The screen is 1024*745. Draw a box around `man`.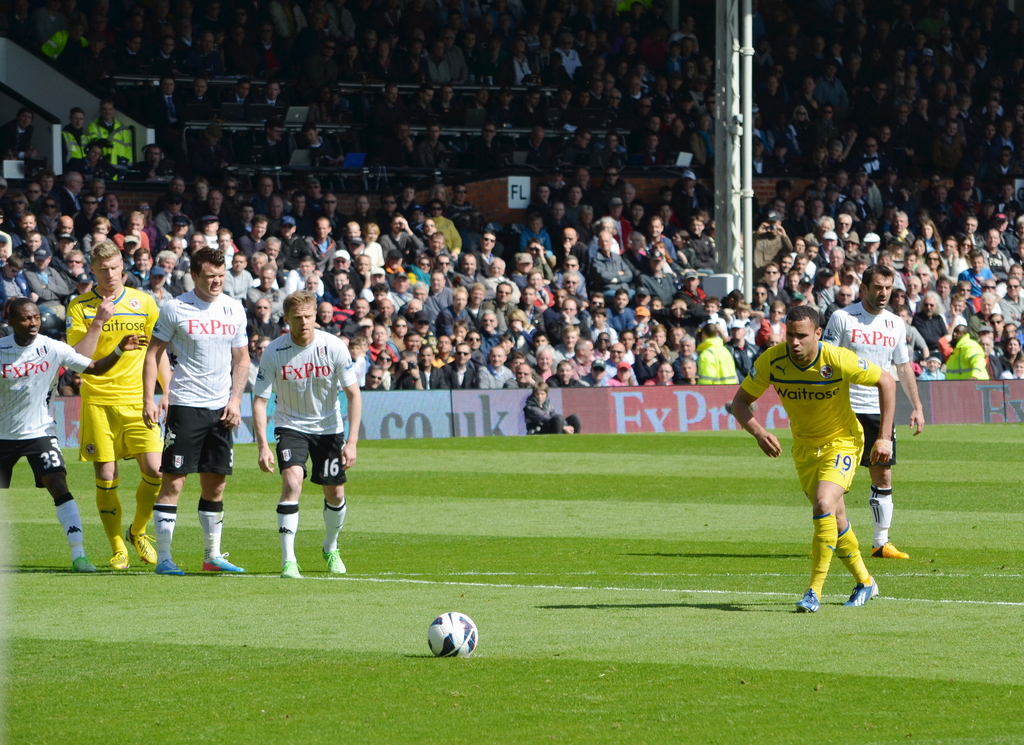
[left=0, top=249, right=28, bottom=305].
